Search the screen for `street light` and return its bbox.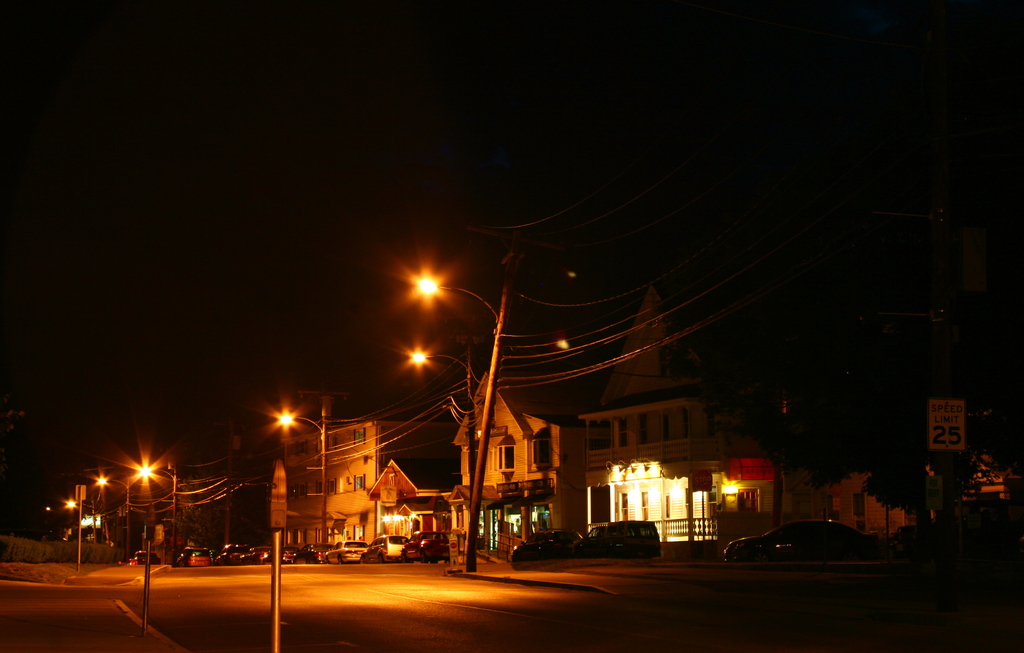
Found: 132 455 181 570.
